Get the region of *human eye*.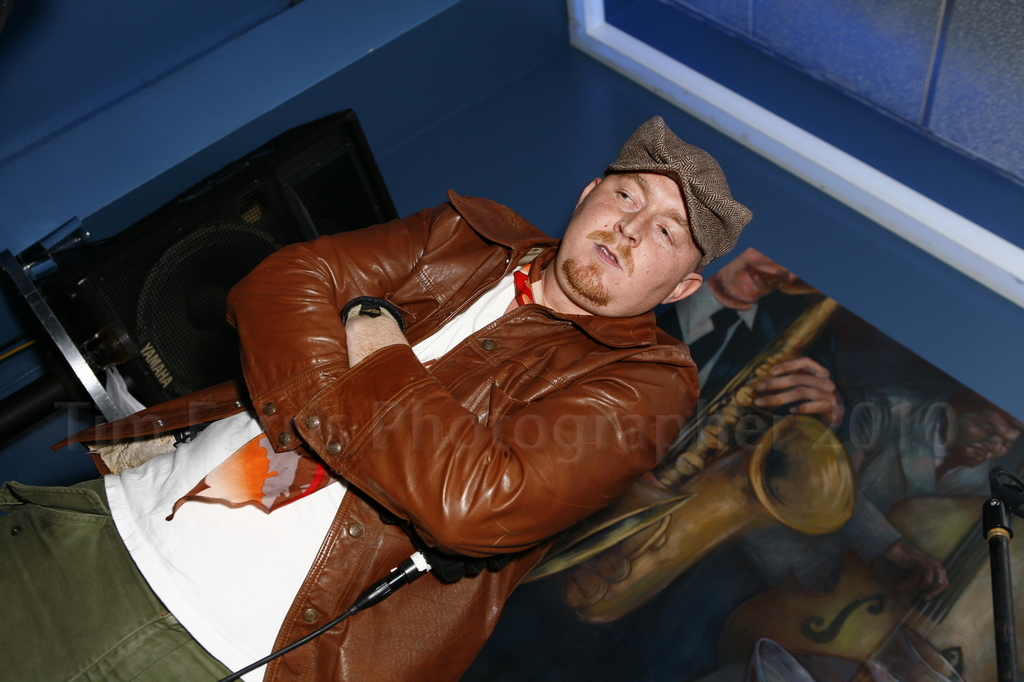
x1=609, y1=182, x2=641, y2=208.
